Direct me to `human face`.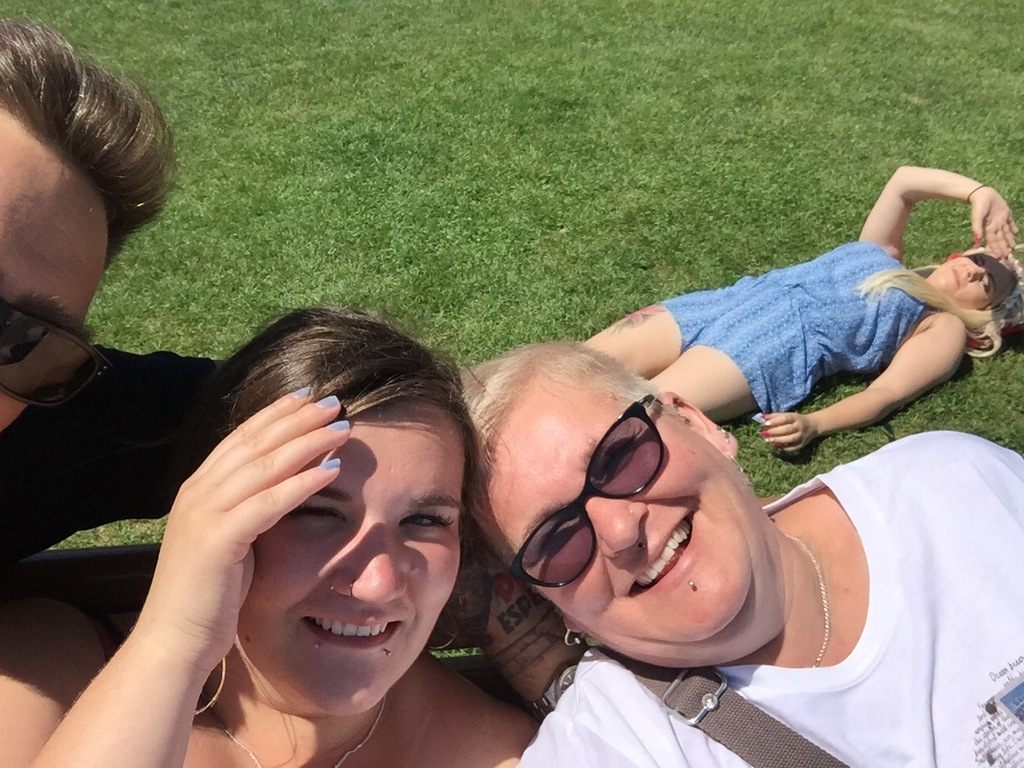
Direction: (x1=487, y1=410, x2=766, y2=660).
